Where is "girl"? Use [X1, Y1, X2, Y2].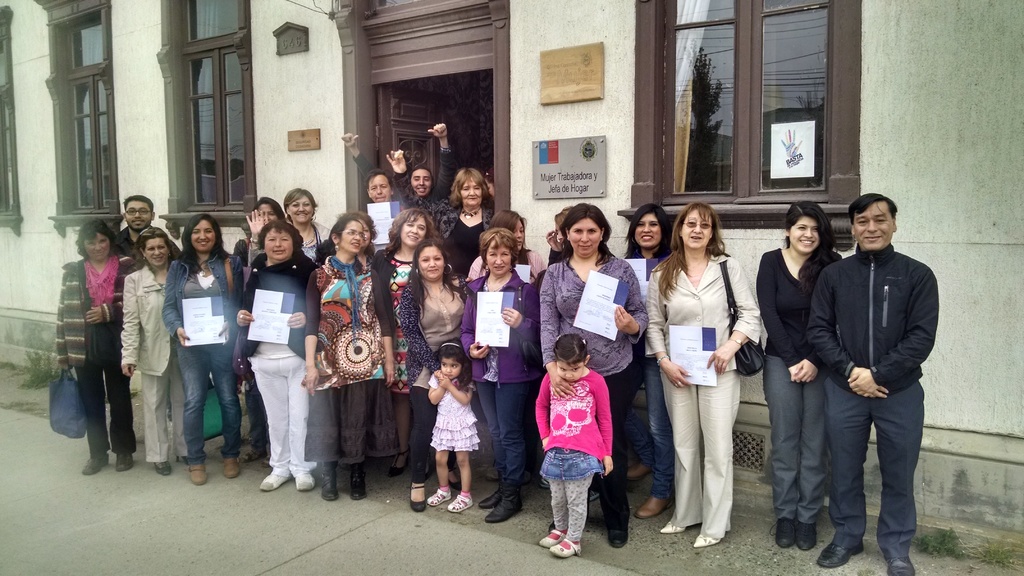
[538, 331, 612, 555].
